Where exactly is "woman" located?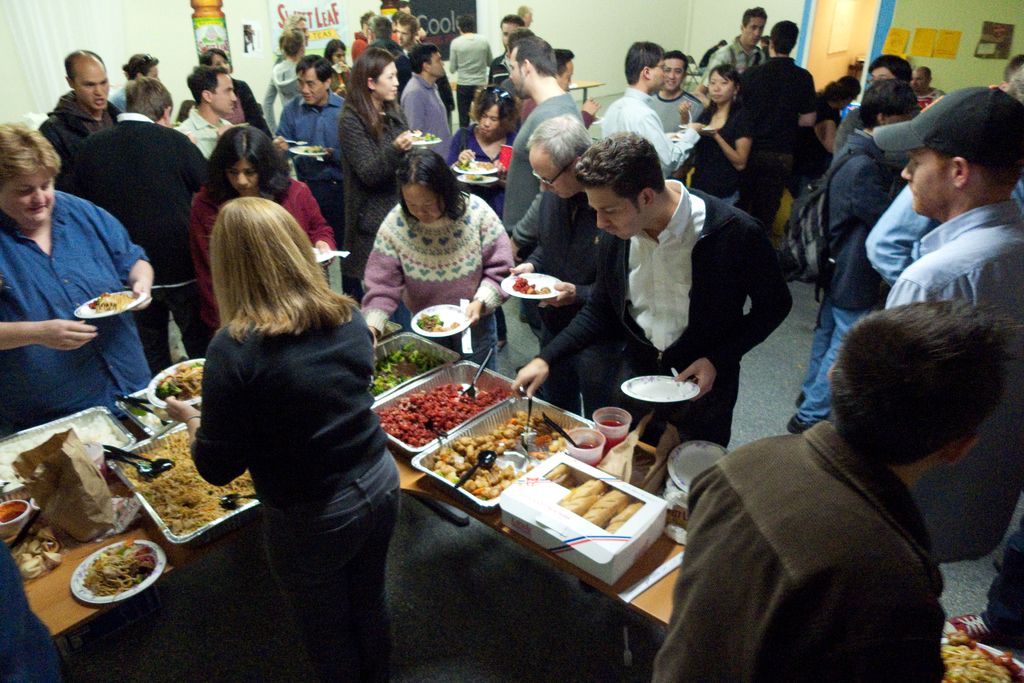
Its bounding box is region(683, 65, 751, 217).
